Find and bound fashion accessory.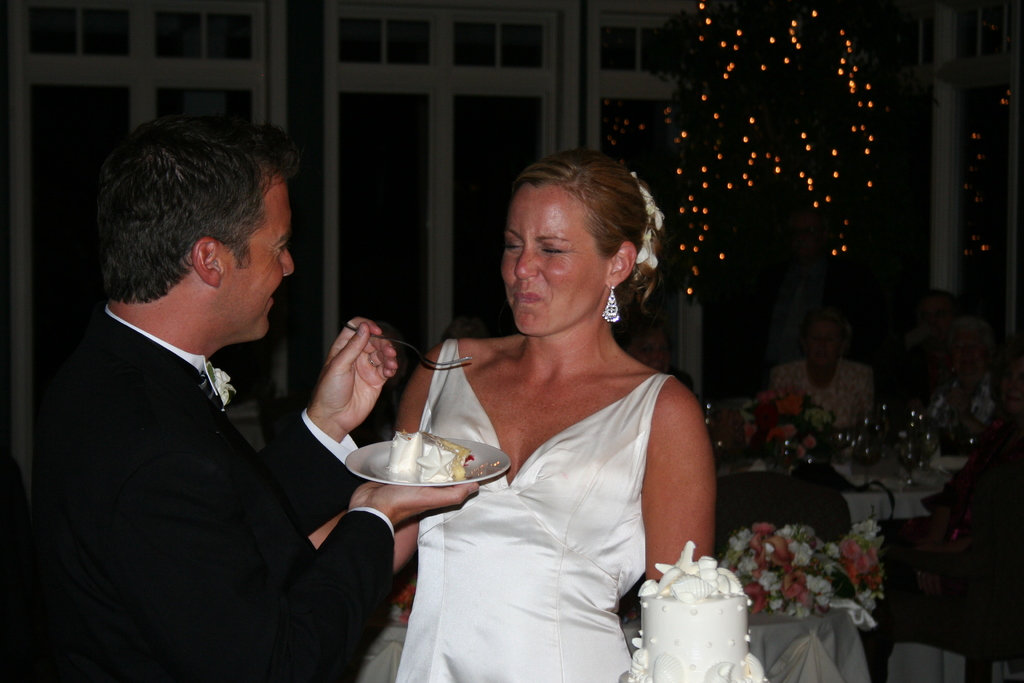
Bound: x1=614 y1=544 x2=774 y2=682.
